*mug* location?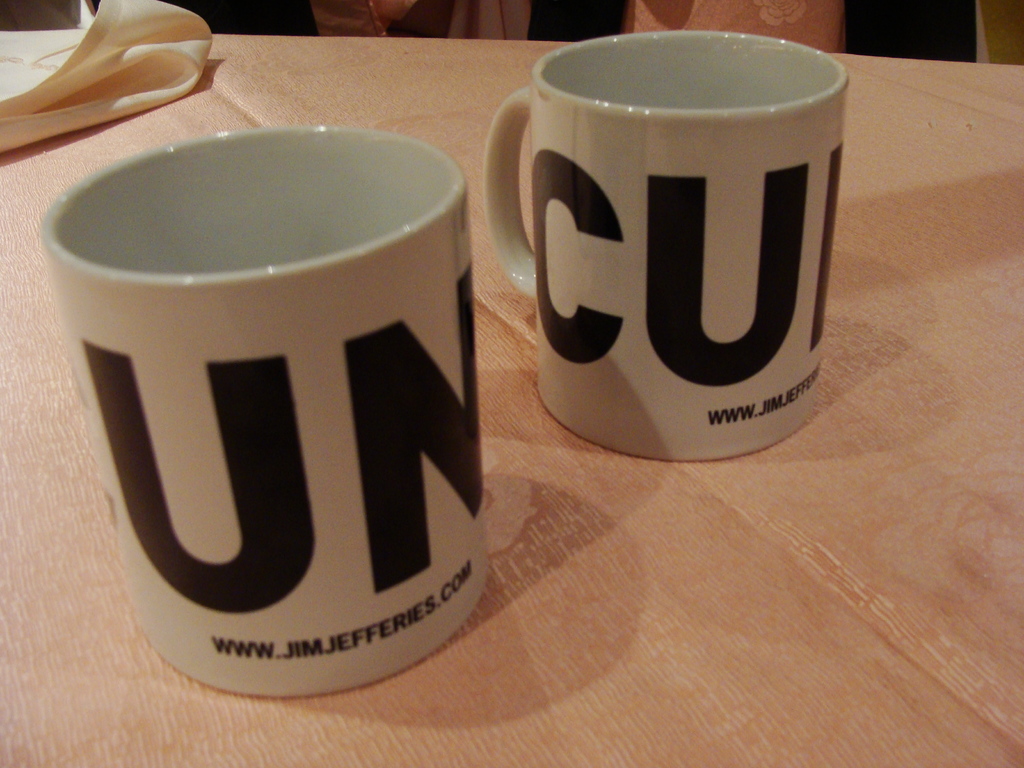
481:33:850:463
